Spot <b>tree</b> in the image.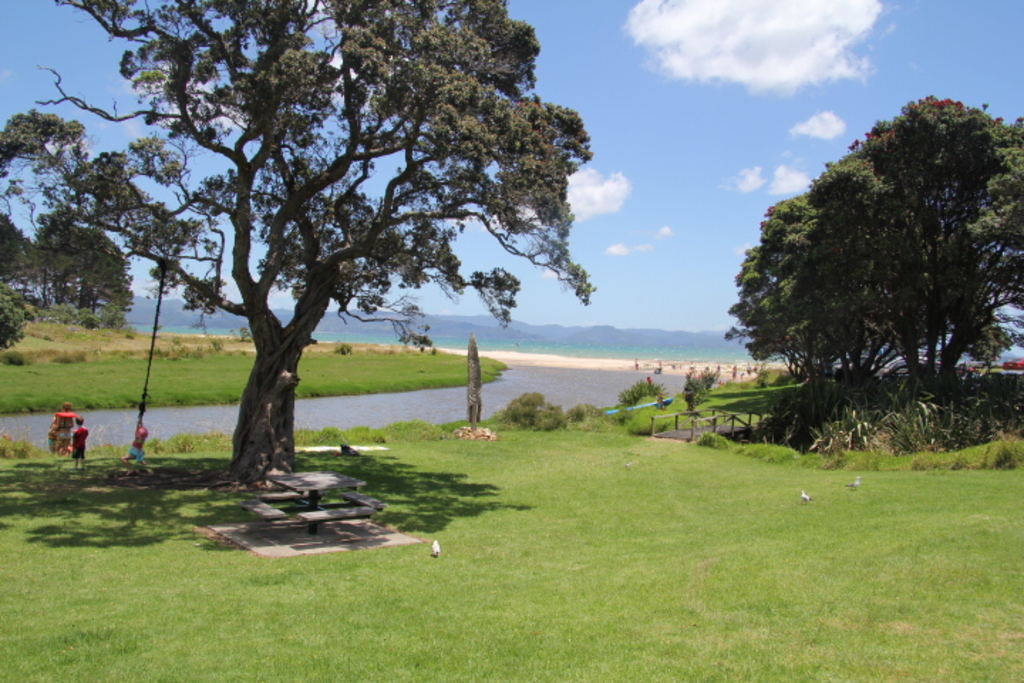
<b>tree</b> found at detection(722, 92, 1023, 454).
